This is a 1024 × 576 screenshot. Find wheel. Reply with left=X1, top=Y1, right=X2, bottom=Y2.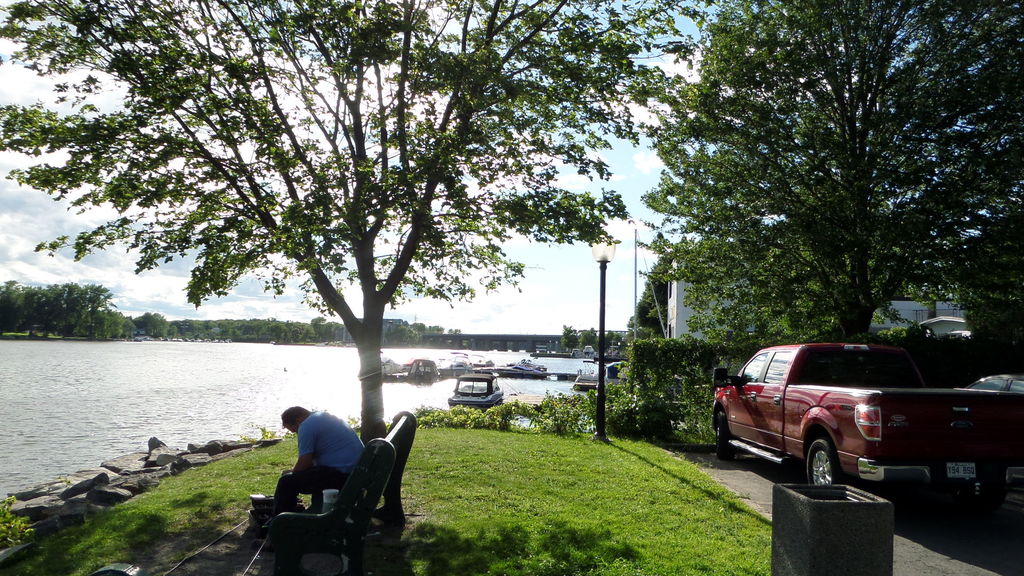
left=799, top=433, right=852, bottom=486.
